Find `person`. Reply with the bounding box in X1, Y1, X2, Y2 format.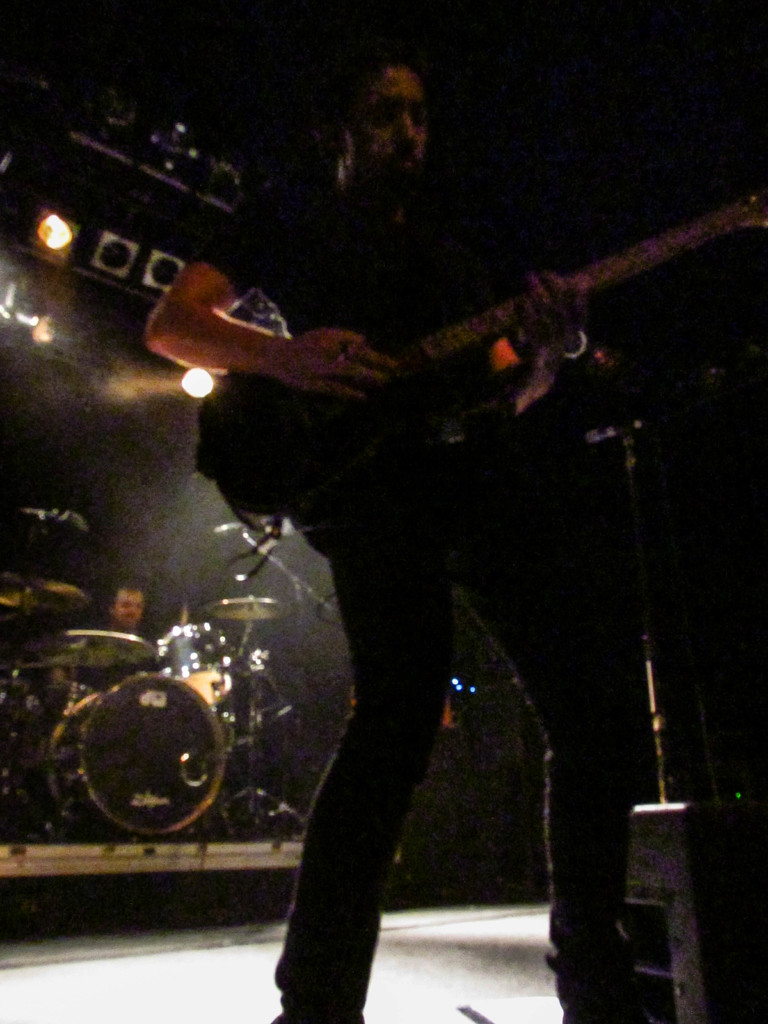
109, 579, 150, 641.
